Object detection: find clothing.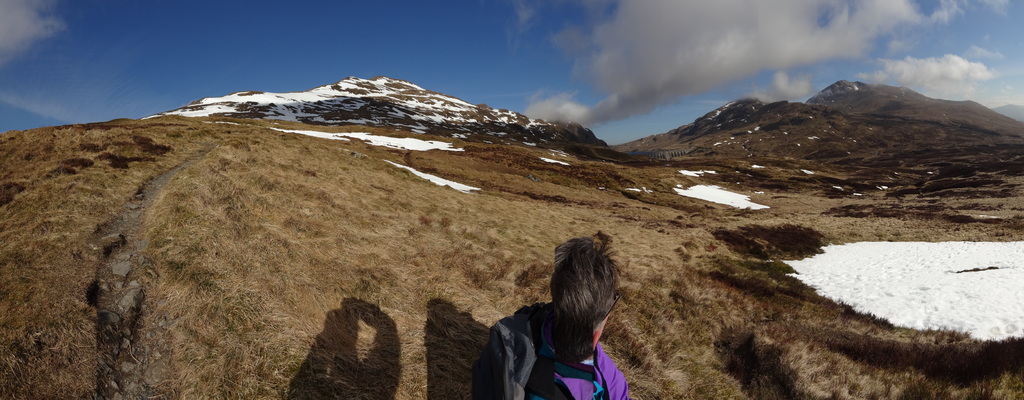
<box>474,299,621,399</box>.
